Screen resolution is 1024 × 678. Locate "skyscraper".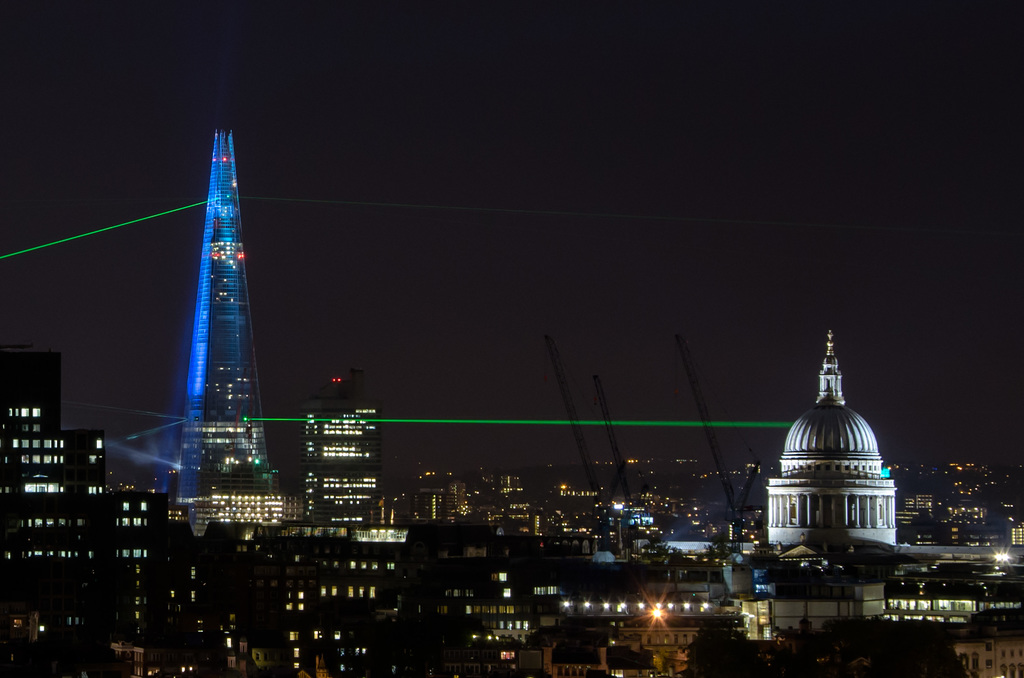
[147, 113, 276, 532].
